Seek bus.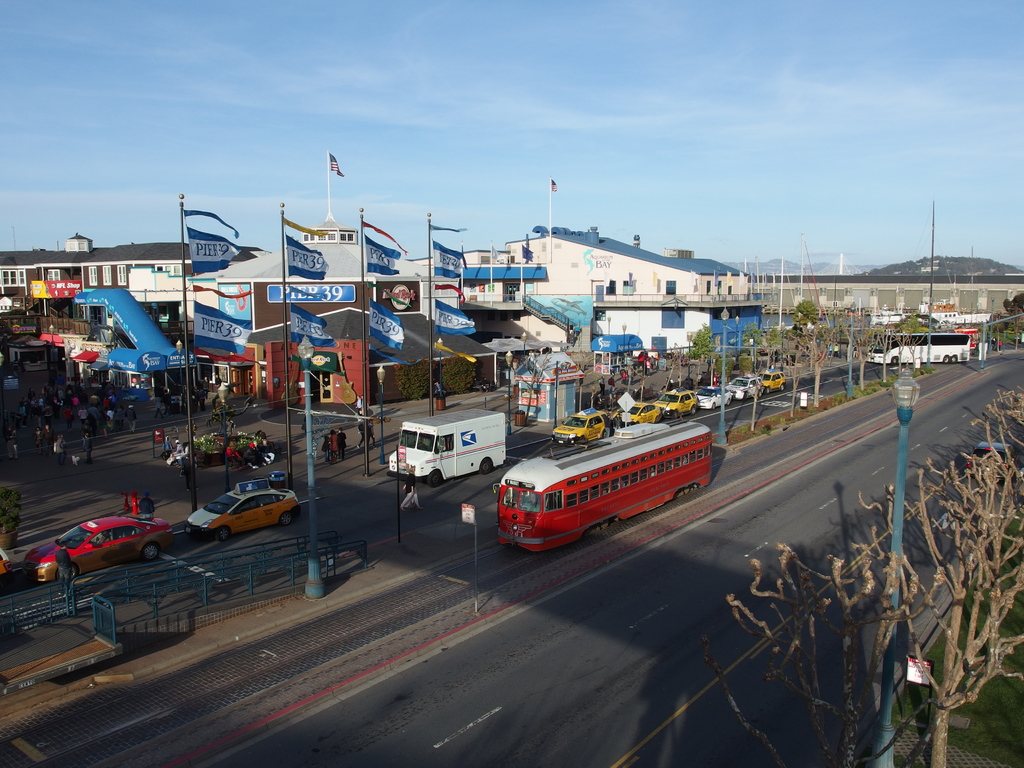
x1=869 y1=330 x2=971 y2=368.
